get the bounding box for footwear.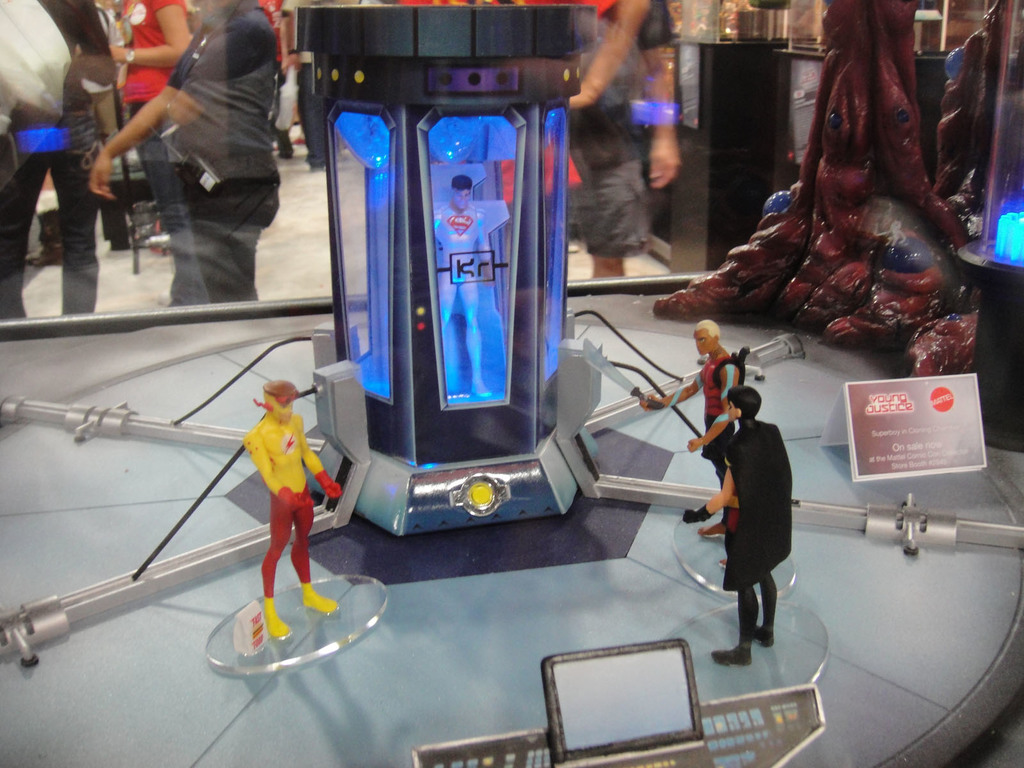
(left=300, top=579, right=339, bottom=611).
